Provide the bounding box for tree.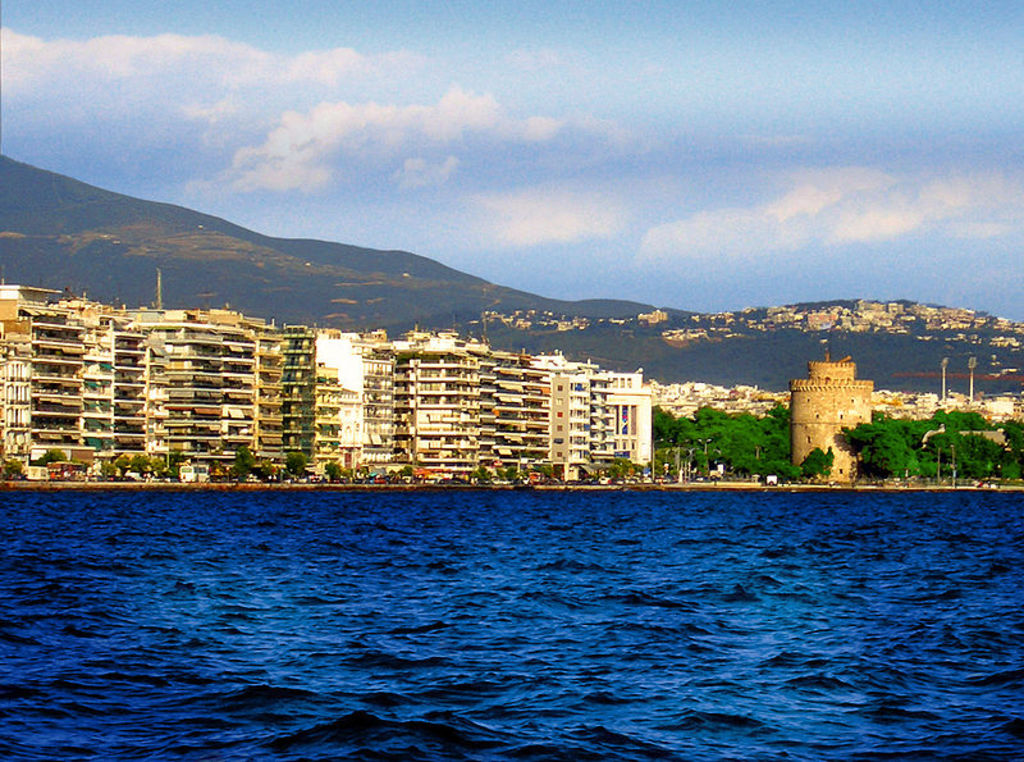
pyautogui.locateOnScreen(320, 457, 343, 484).
